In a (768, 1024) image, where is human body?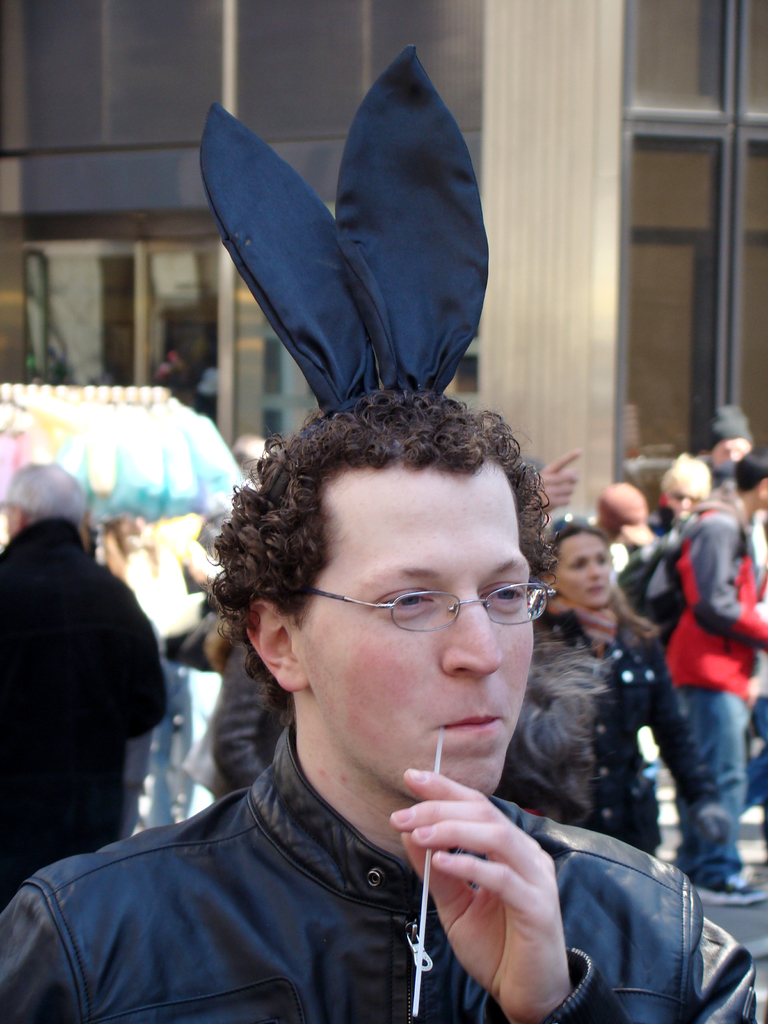
x1=498, y1=500, x2=715, y2=897.
